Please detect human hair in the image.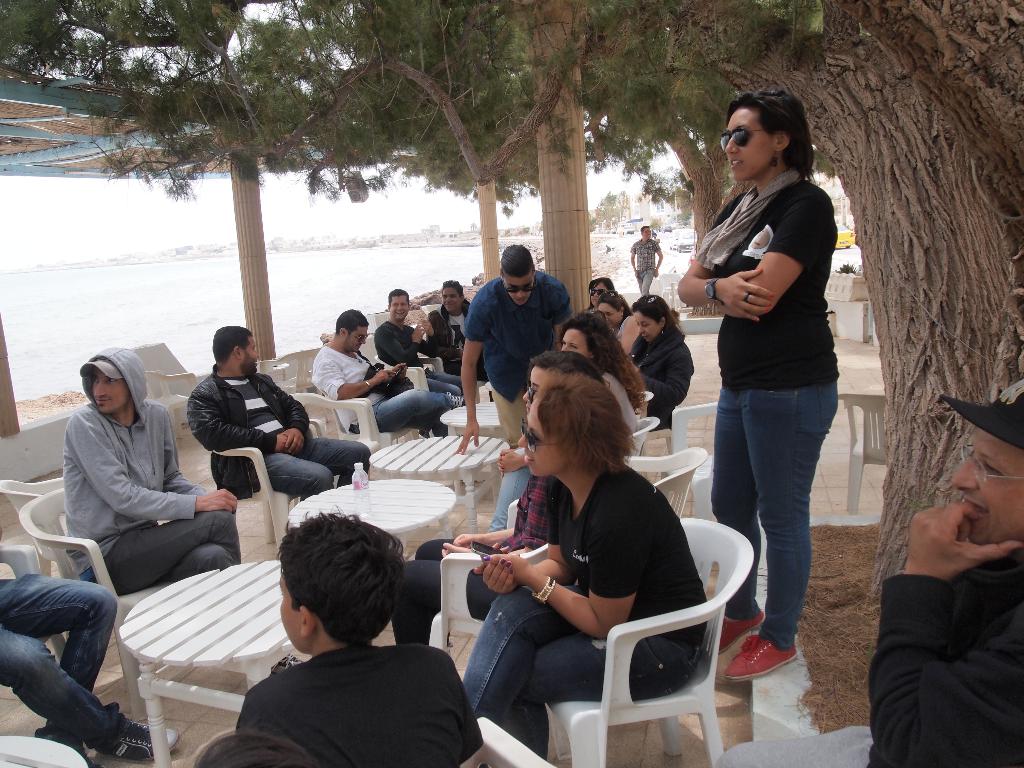
bbox=[589, 274, 613, 305].
